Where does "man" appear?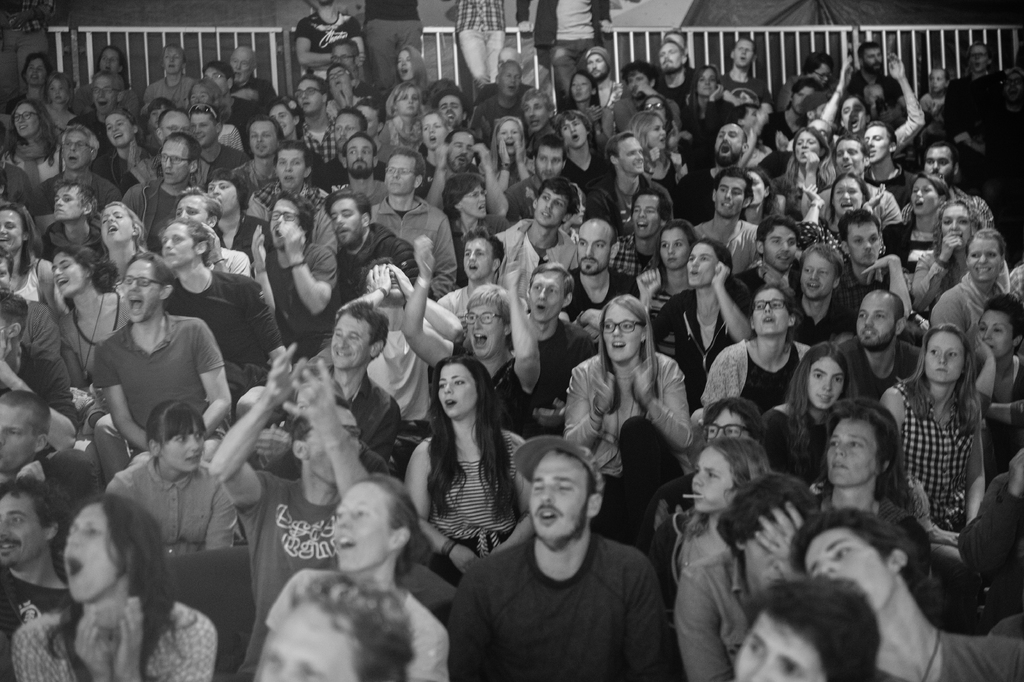
Appears at (365,145,458,301).
